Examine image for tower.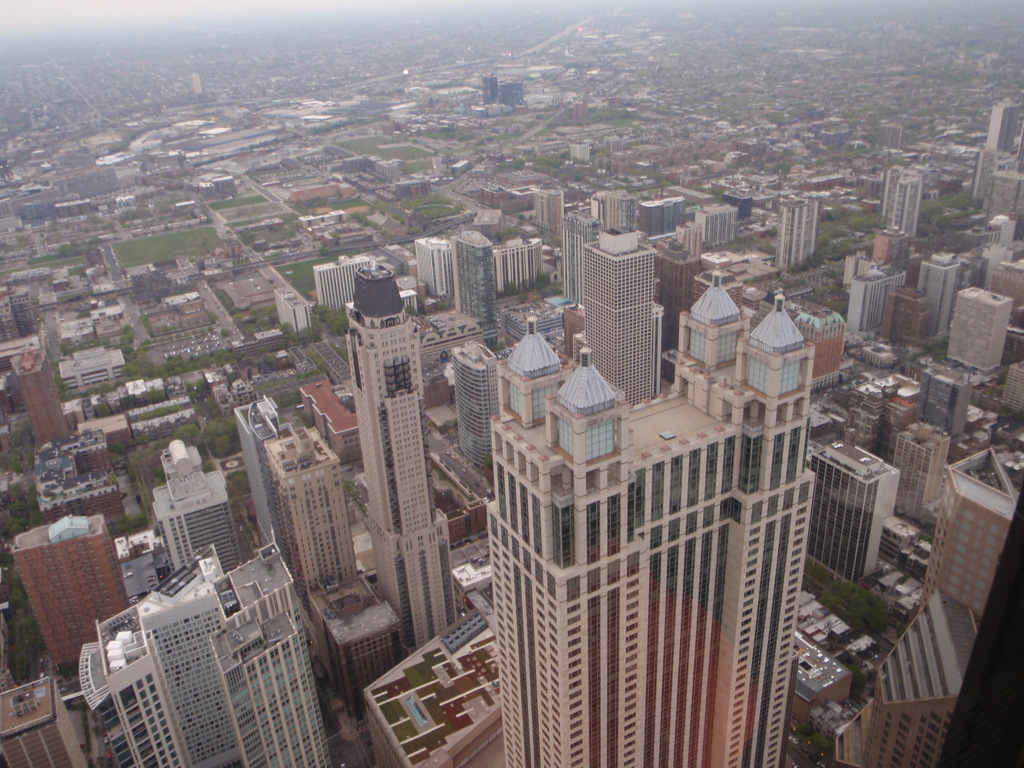
Examination result: l=275, t=430, r=396, b=669.
